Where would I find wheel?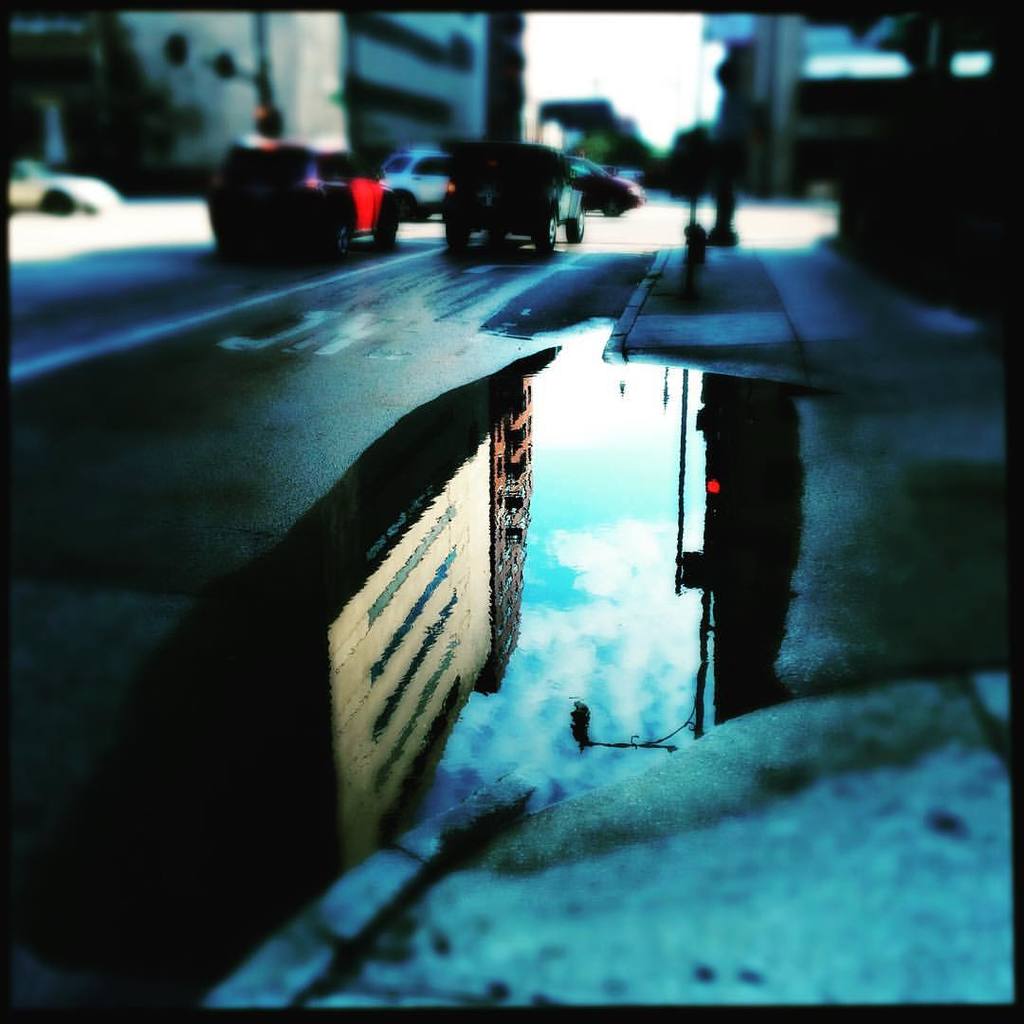
At crop(567, 209, 584, 240).
